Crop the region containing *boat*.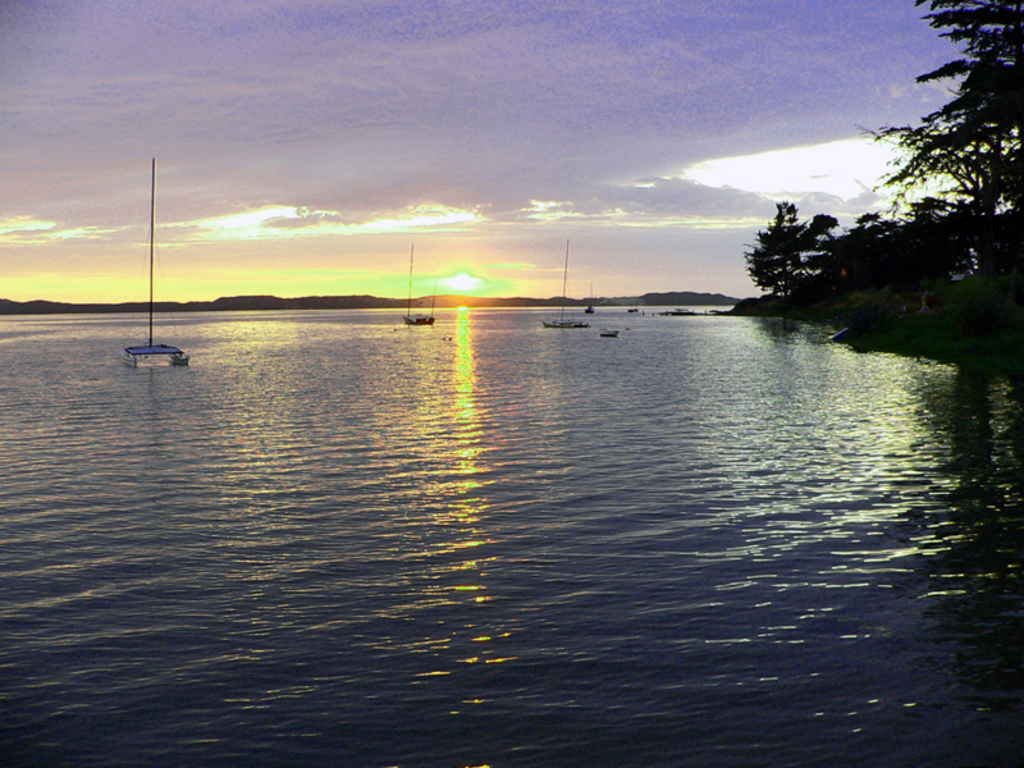
Crop region: pyautogui.locateOnScreen(122, 155, 191, 367).
